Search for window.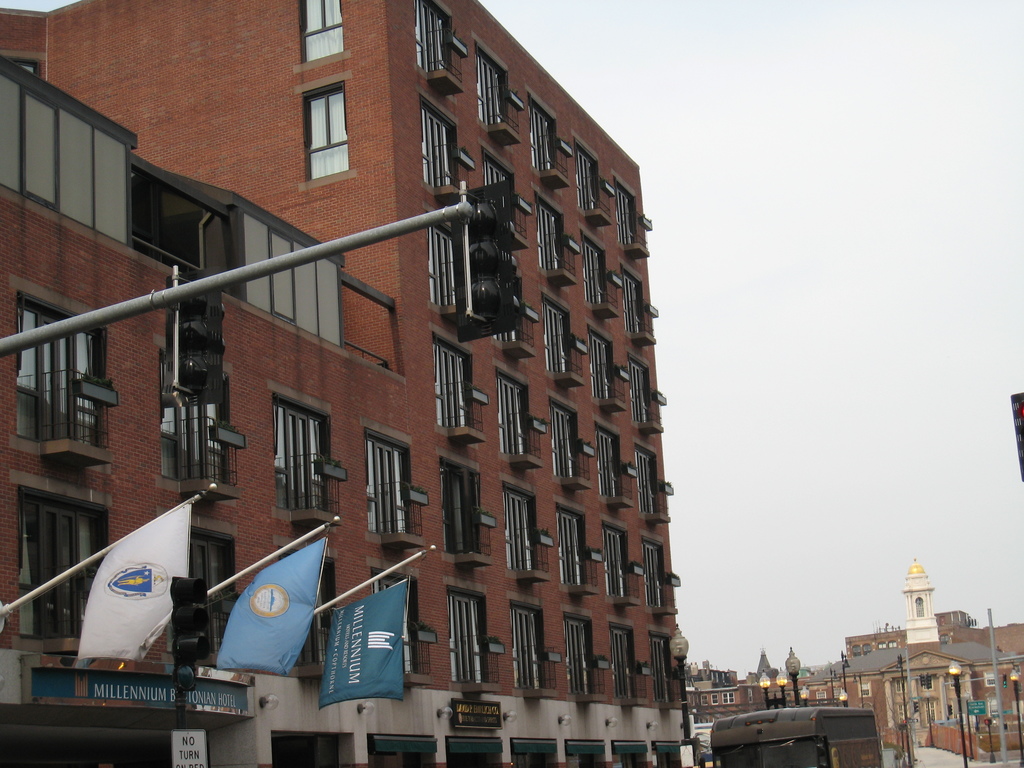
Found at region(406, 0, 461, 100).
